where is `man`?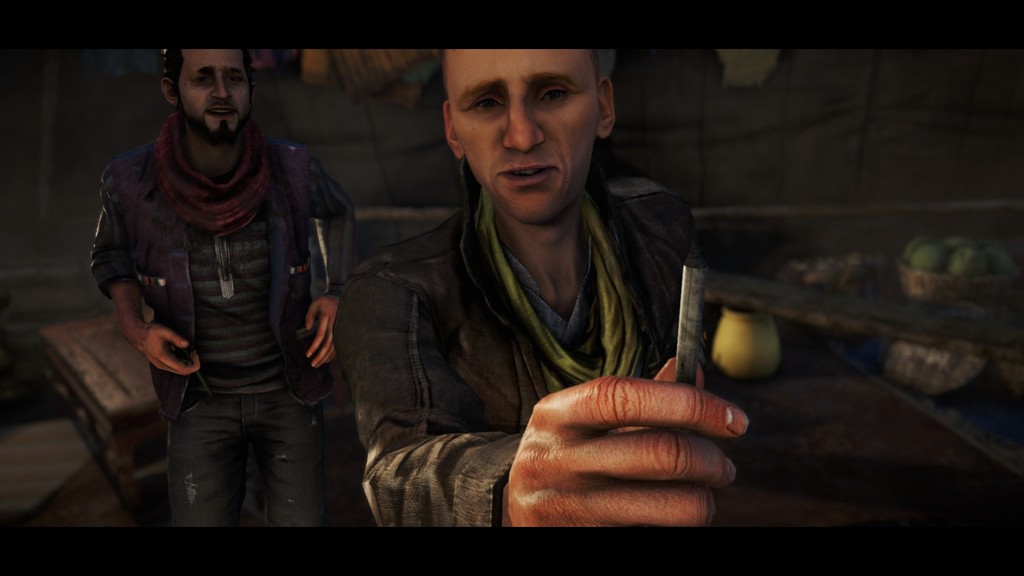
92:25:372:541.
